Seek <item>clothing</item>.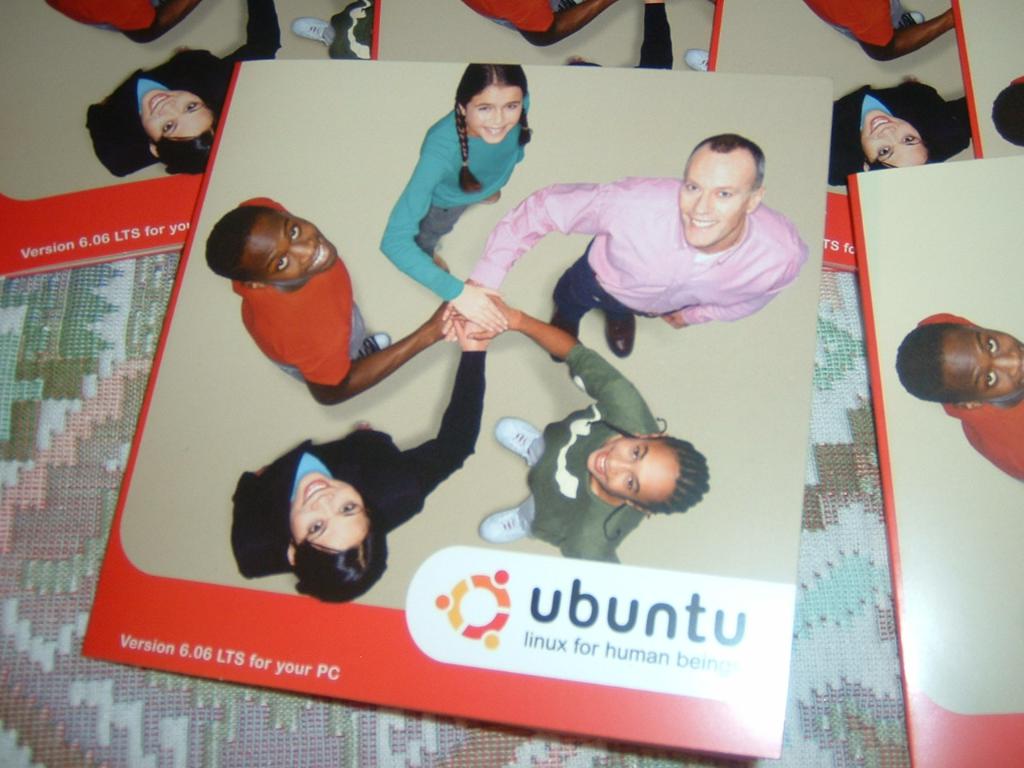
l=915, t=309, r=1023, b=479.
